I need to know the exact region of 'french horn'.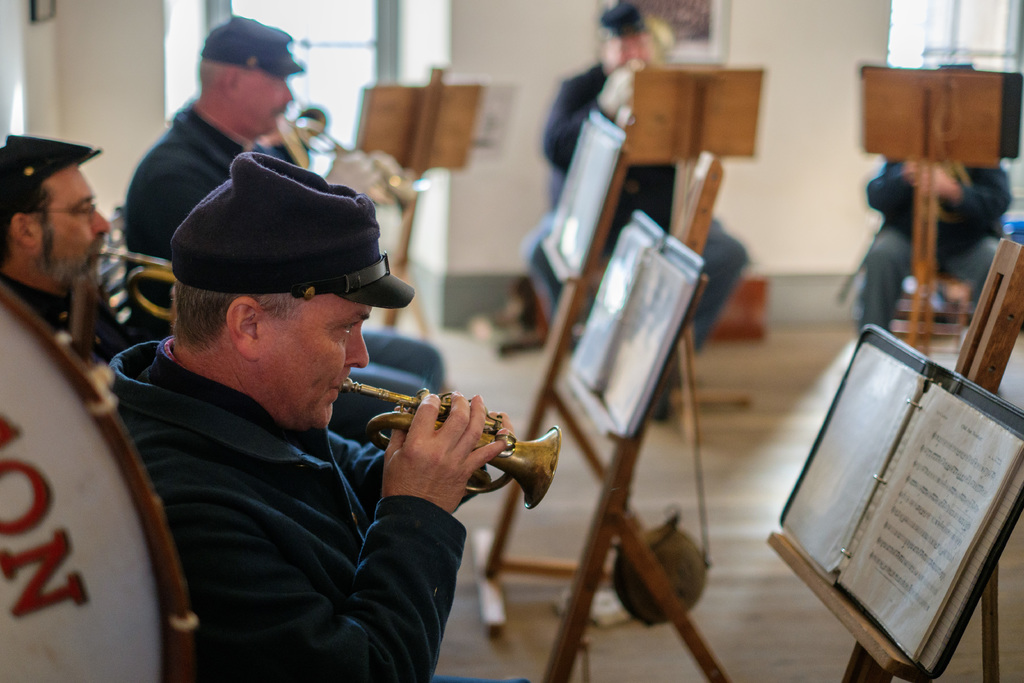
Region: 92:240:180:323.
